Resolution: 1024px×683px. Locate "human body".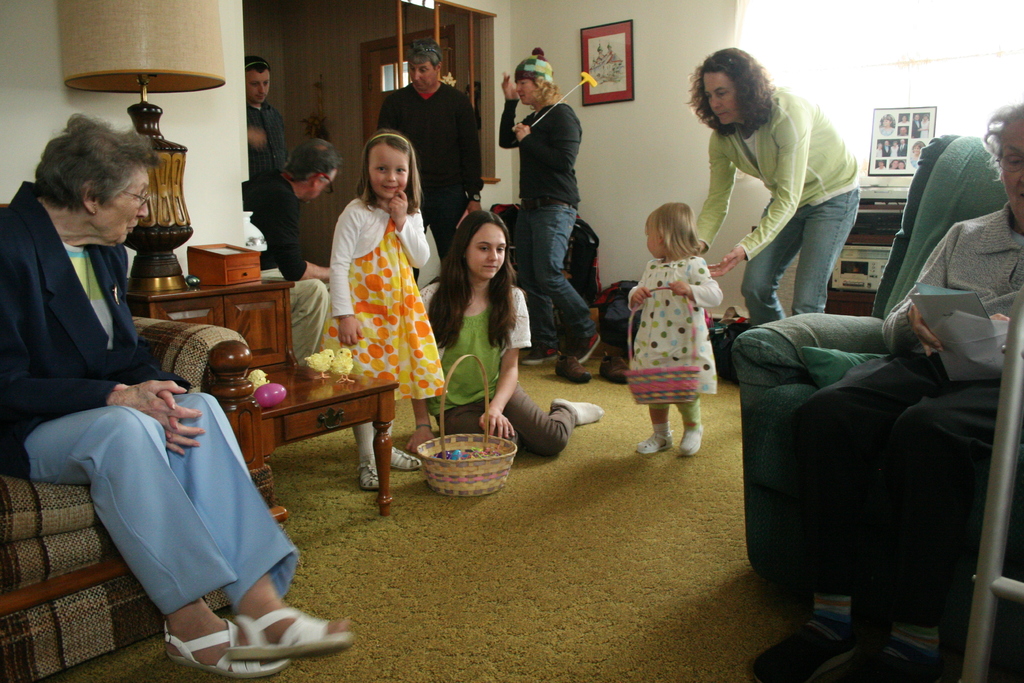
bbox(499, 54, 605, 378).
